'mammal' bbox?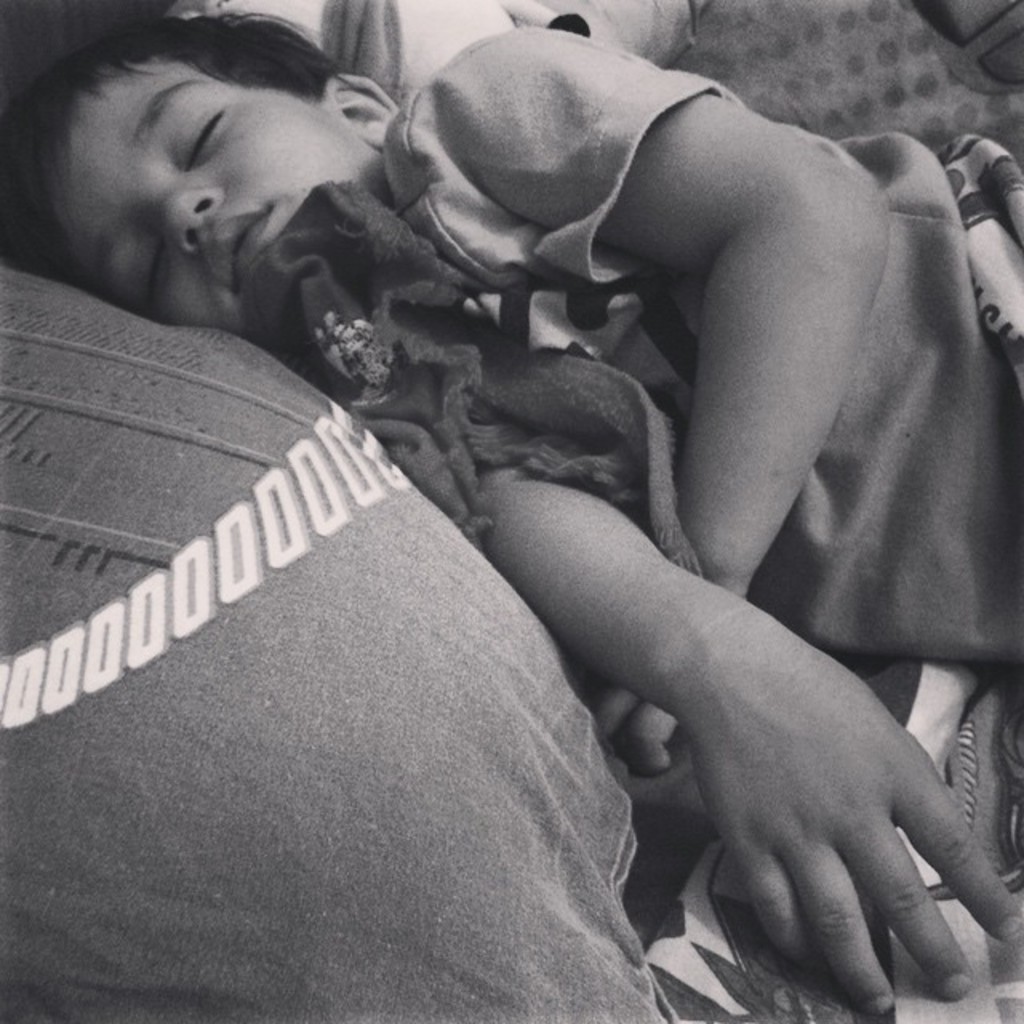
BBox(0, 0, 1022, 1022)
